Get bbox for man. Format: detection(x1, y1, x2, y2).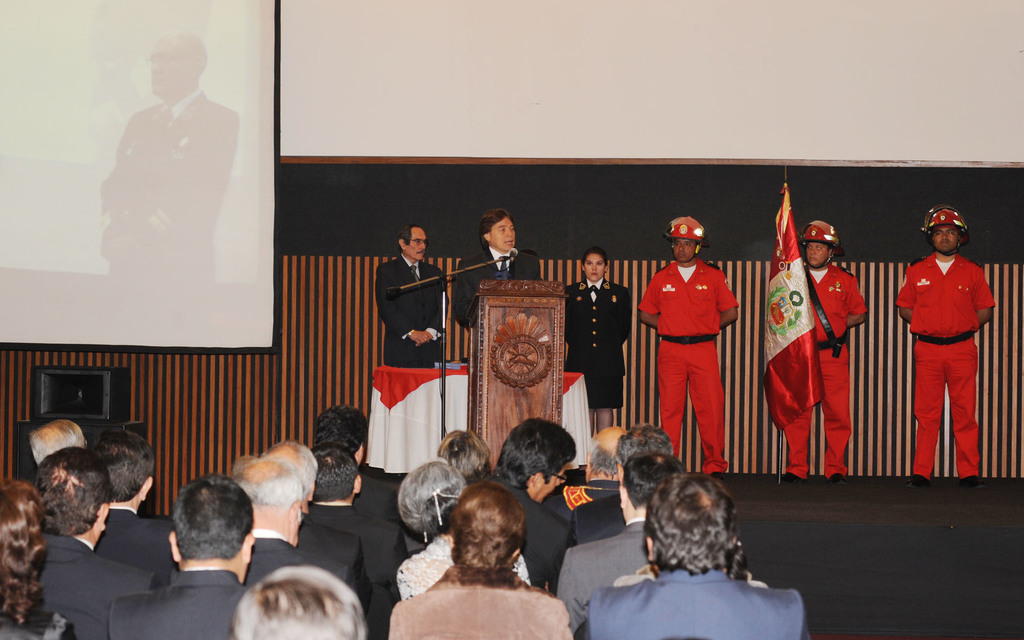
detection(312, 401, 409, 526).
